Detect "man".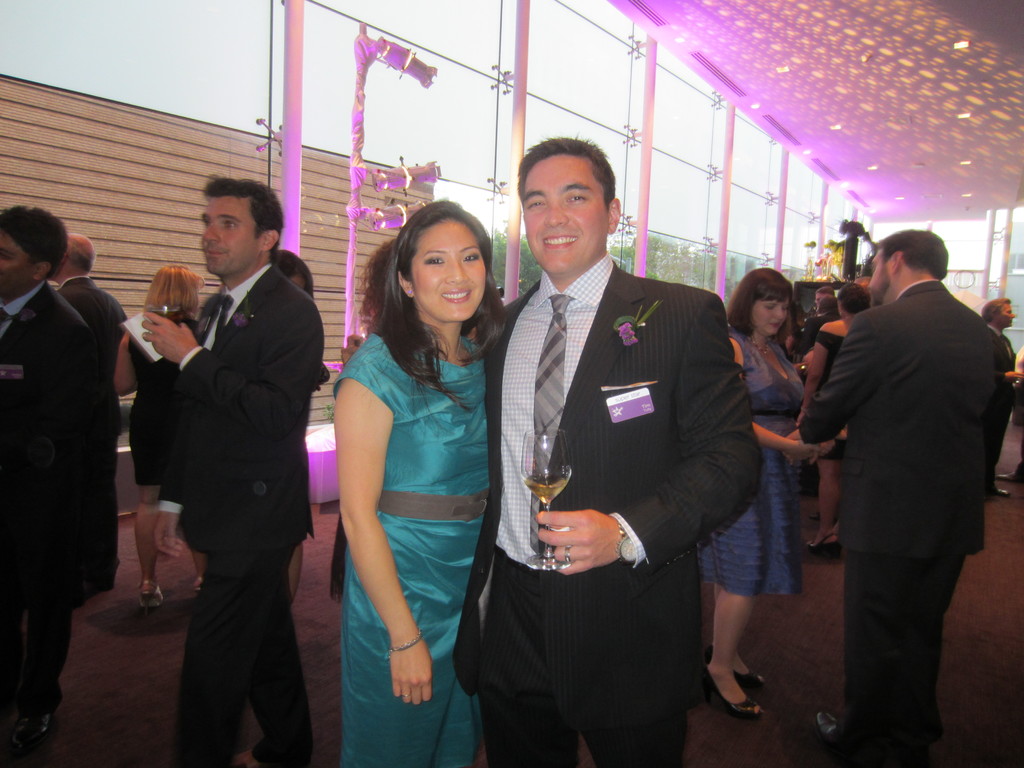
Detected at [x1=44, y1=230, x2=126, y2=597].
